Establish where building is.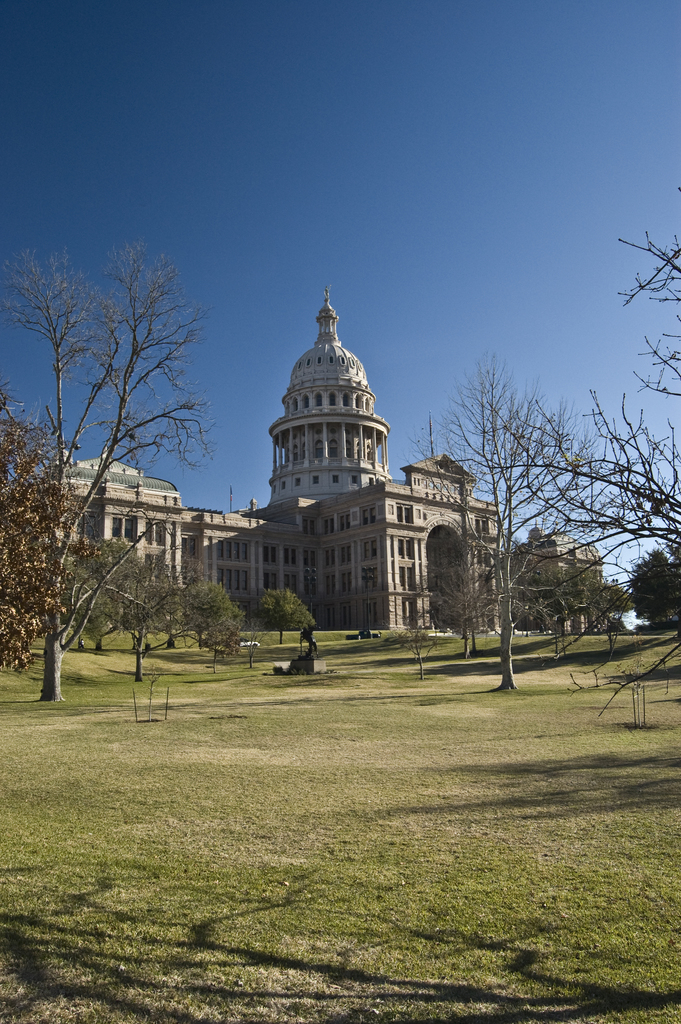
Established at detection(64, 286, 605, 638).
